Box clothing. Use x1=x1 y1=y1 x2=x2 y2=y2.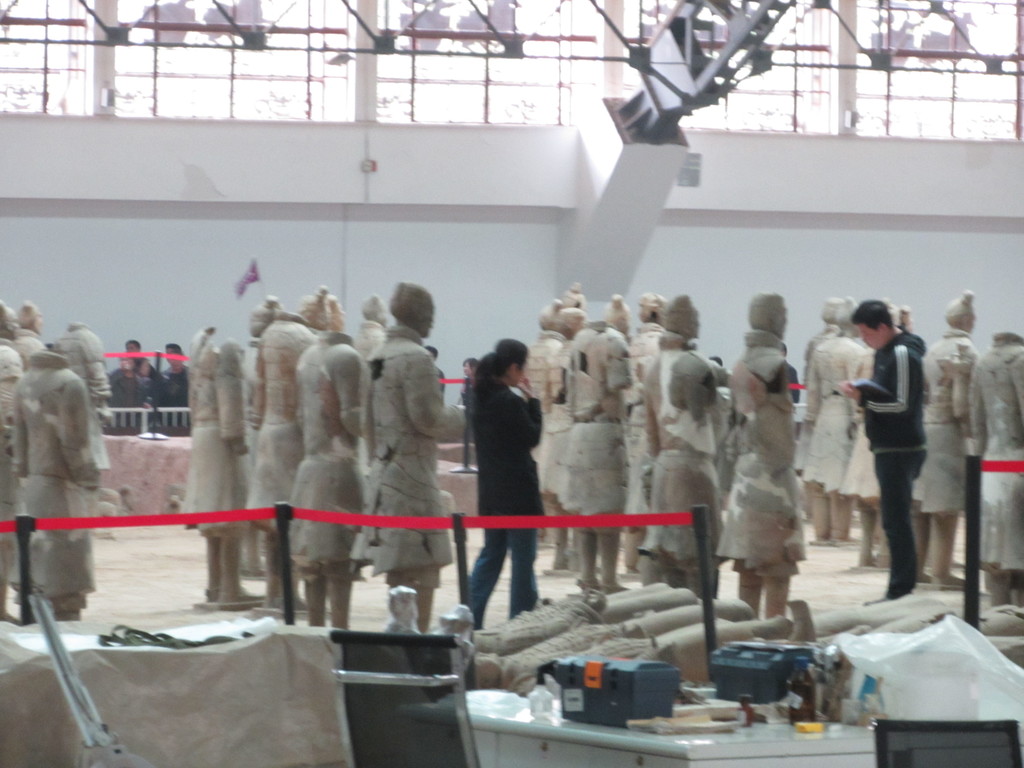
x1=968 y1=340 x2=1021 y2=572.
